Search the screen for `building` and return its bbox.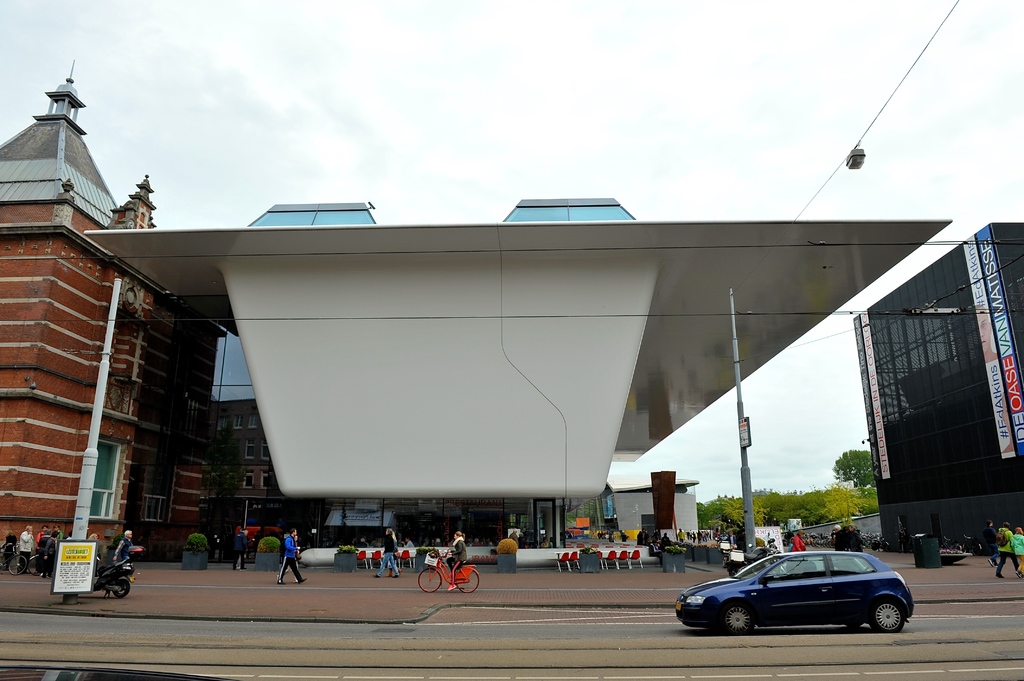
Found: BBox(607, 477, 702, 534).
